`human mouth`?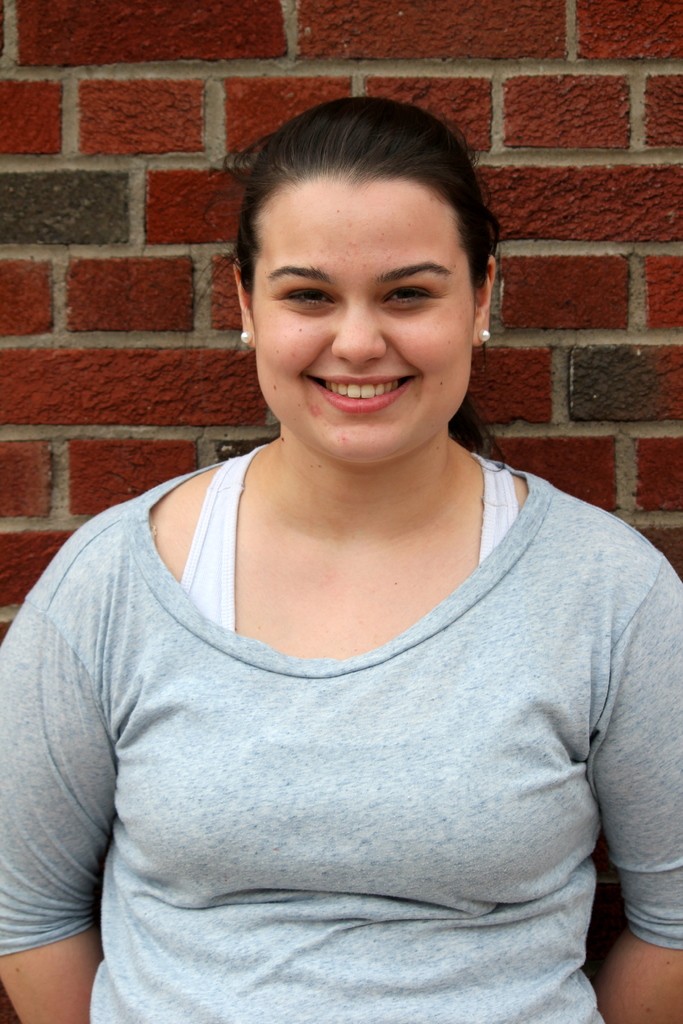
select_region(306, 374, 420, 415)
